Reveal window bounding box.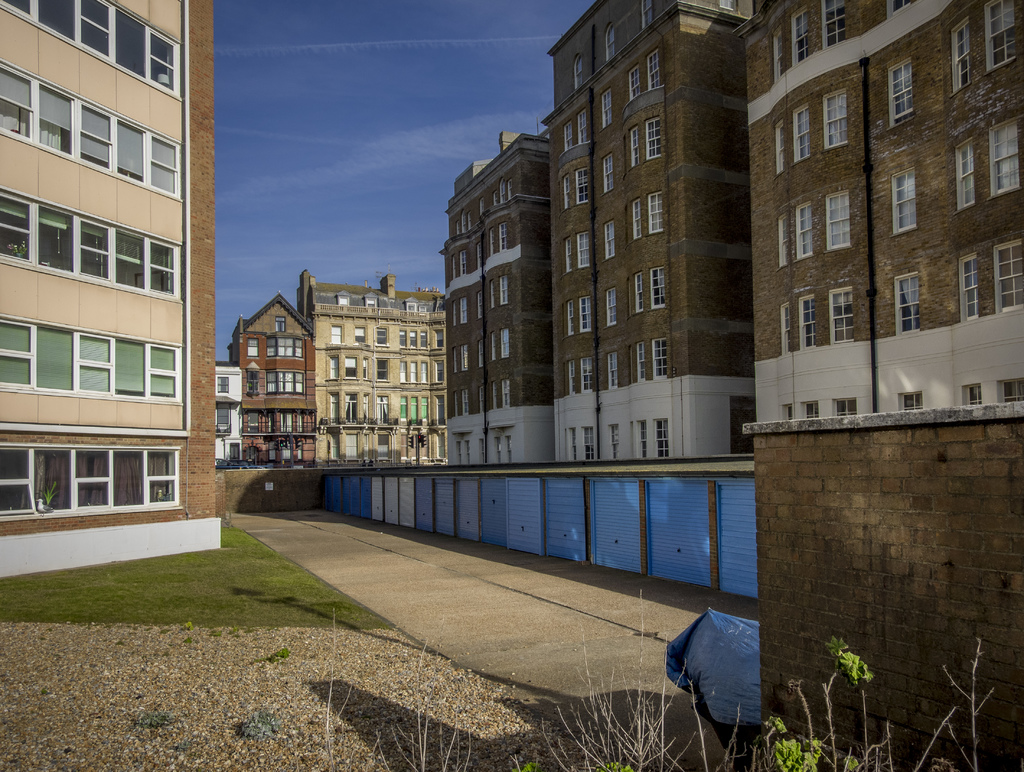
Revealed: bbox(568, 362, 573, 387).
